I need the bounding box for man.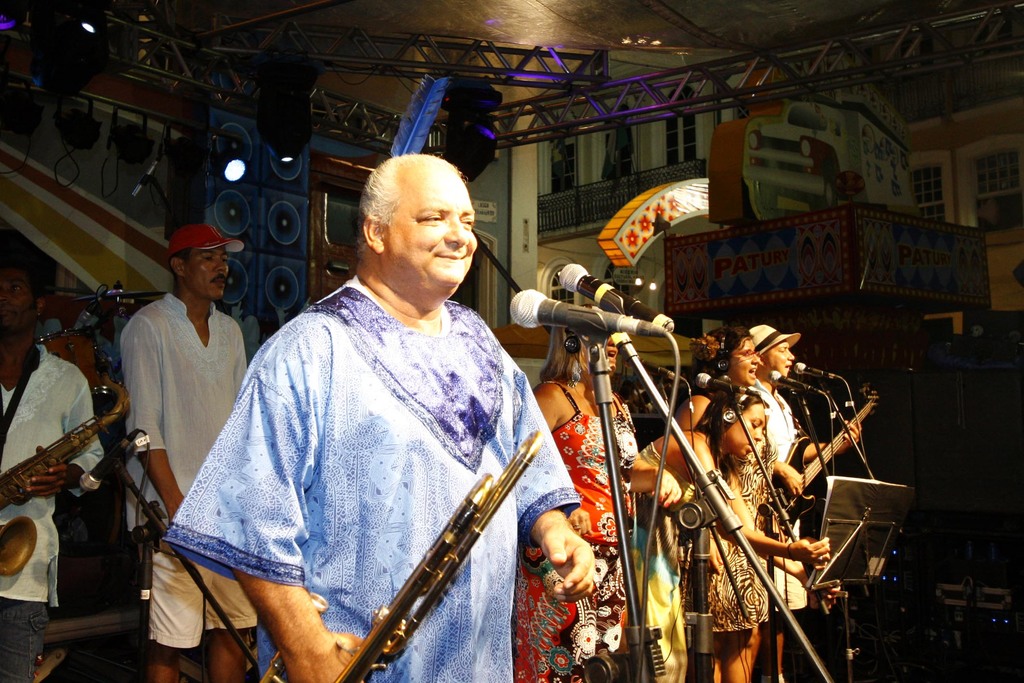
Here it is: <bbox>188, 139, 594, 668</bbox>.
